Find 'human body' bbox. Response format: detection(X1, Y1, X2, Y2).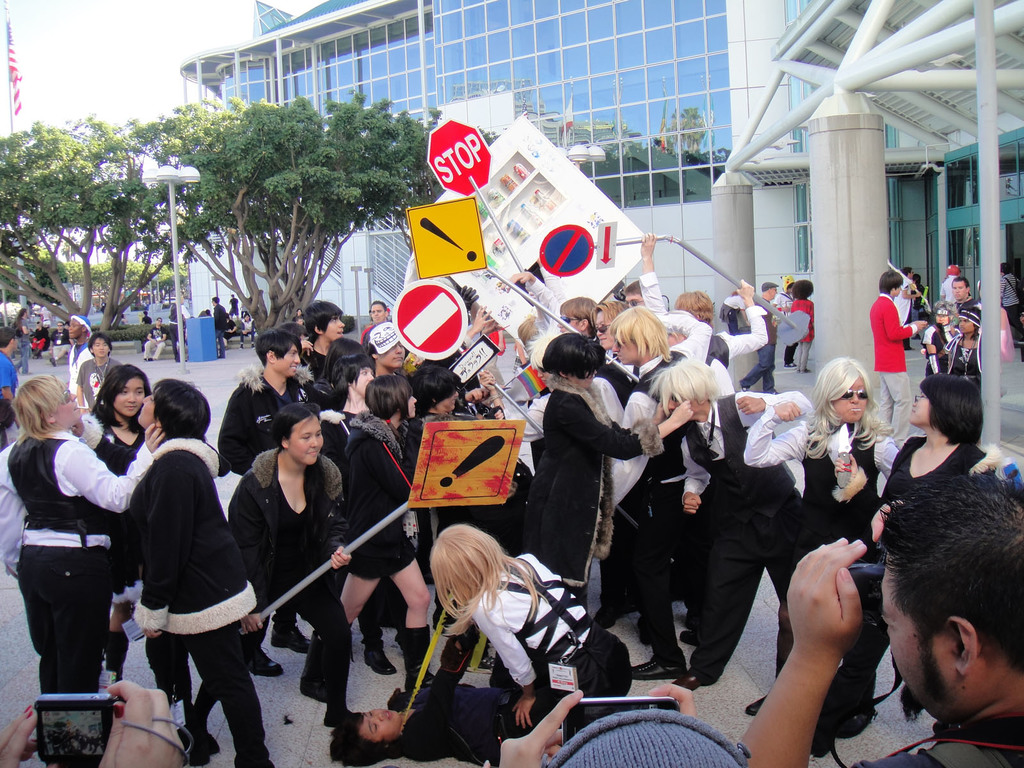
detection(934, 268, 956, 306).
